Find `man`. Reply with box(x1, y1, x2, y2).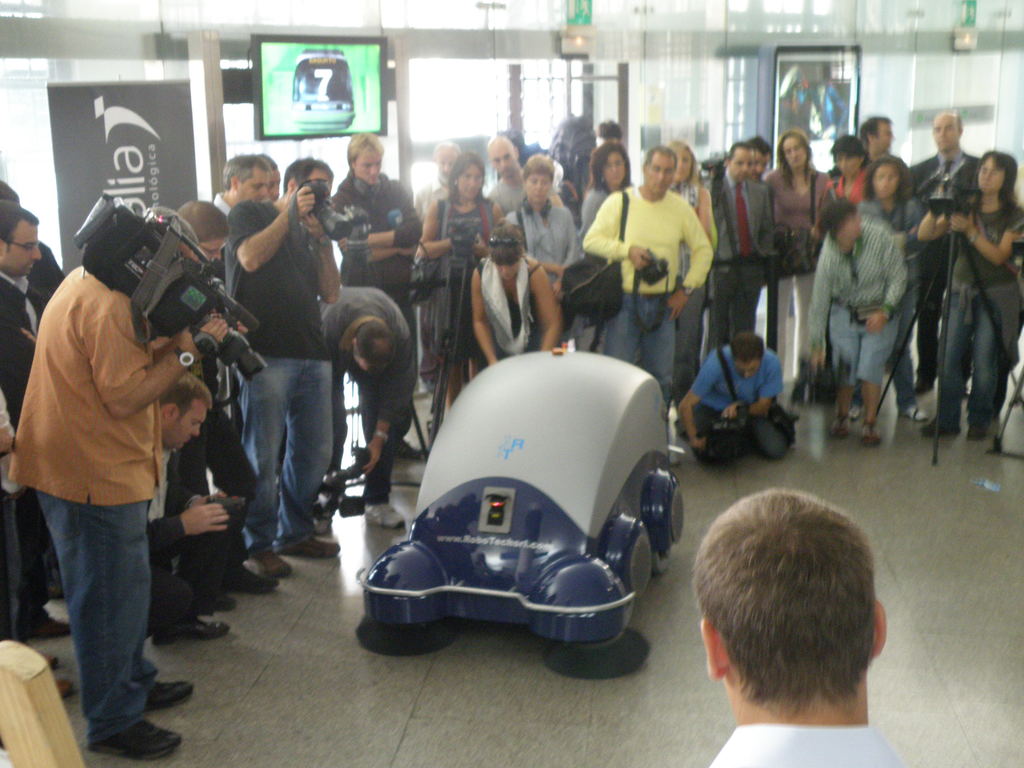
box(0, 200, 75, 668).
